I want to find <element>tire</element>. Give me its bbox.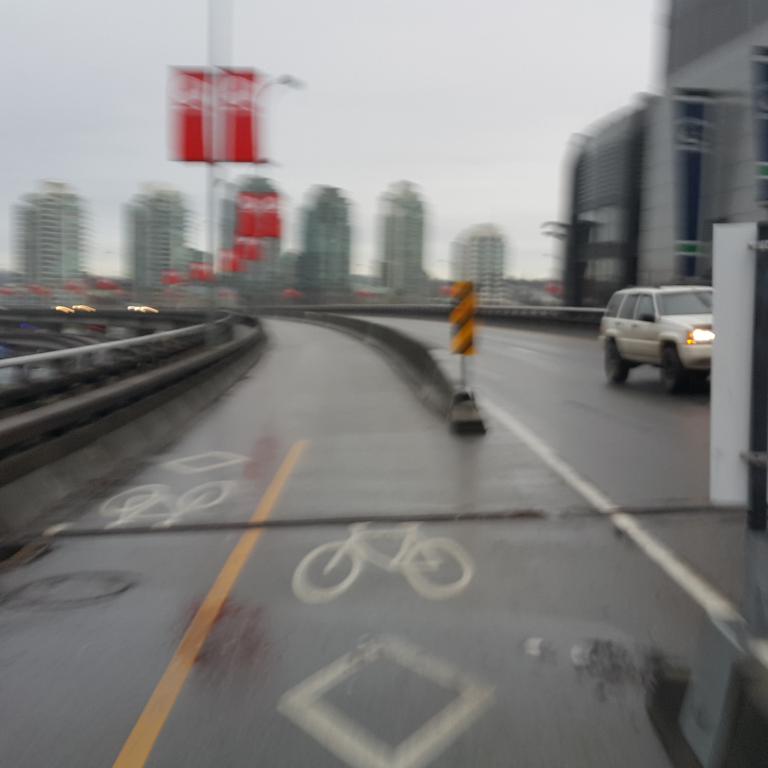
detection(603, 343, 627, 384).
